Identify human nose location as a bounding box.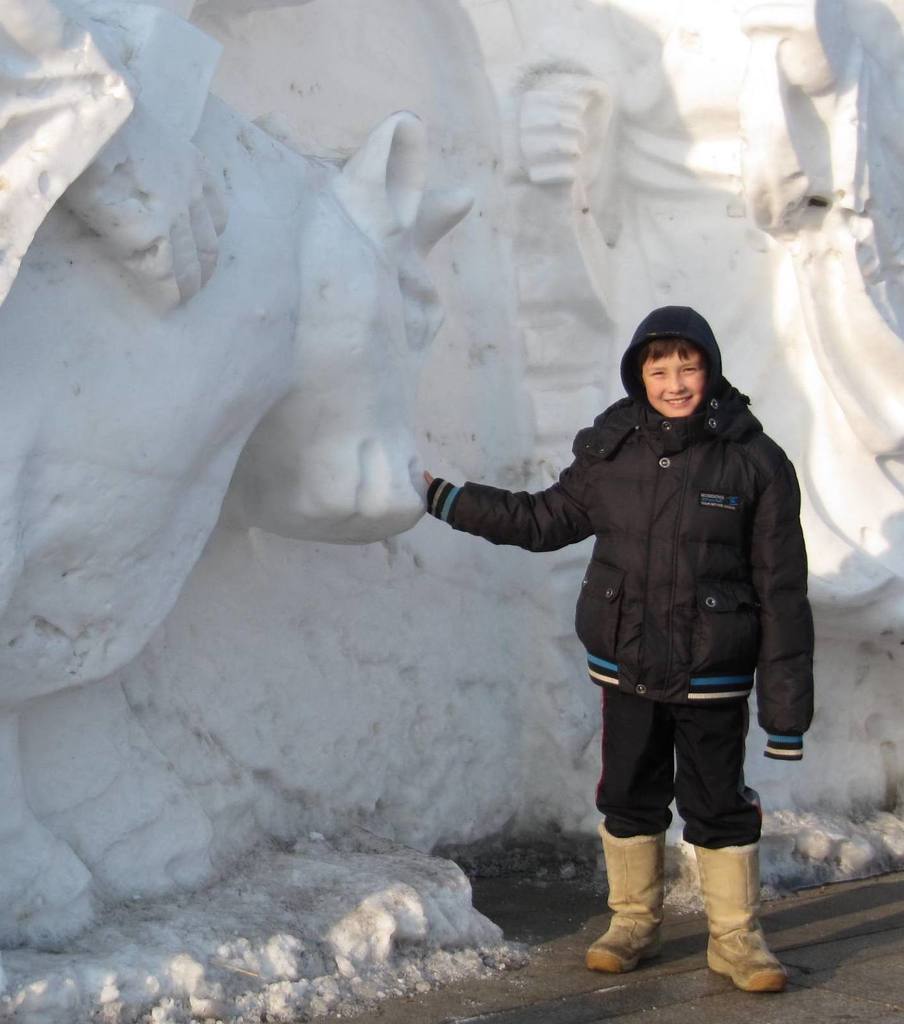
bbox=(663, 372, 688, 394).
